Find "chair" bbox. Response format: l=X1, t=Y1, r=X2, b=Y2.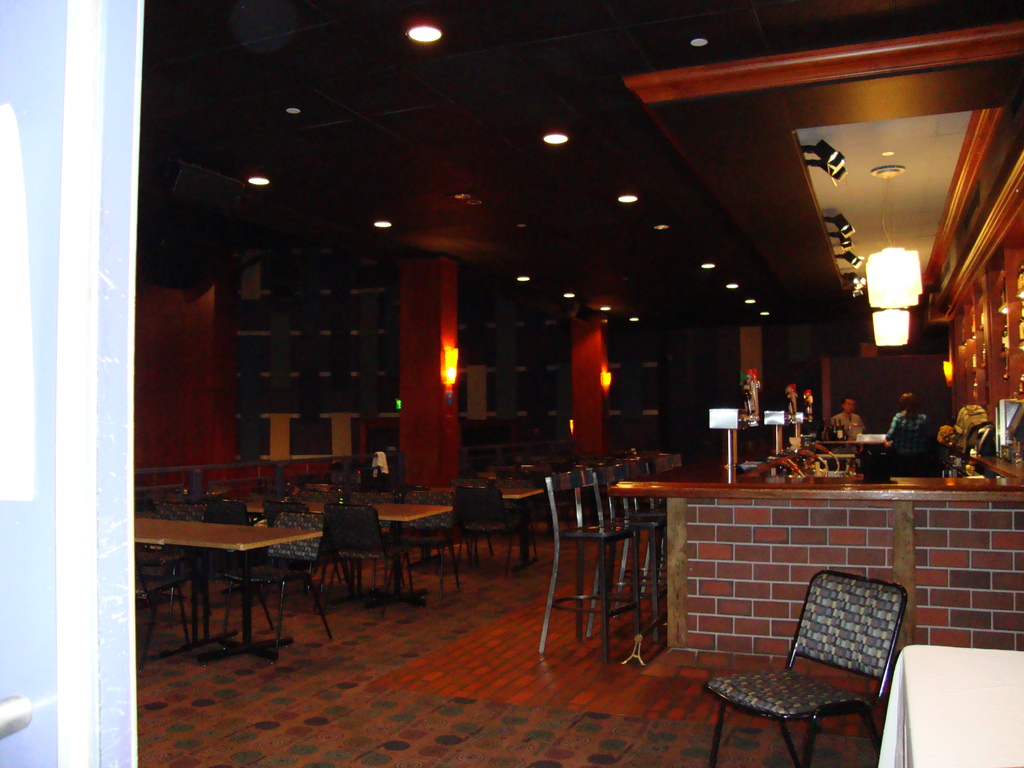
l=325, t=490, r=404, b=594.
